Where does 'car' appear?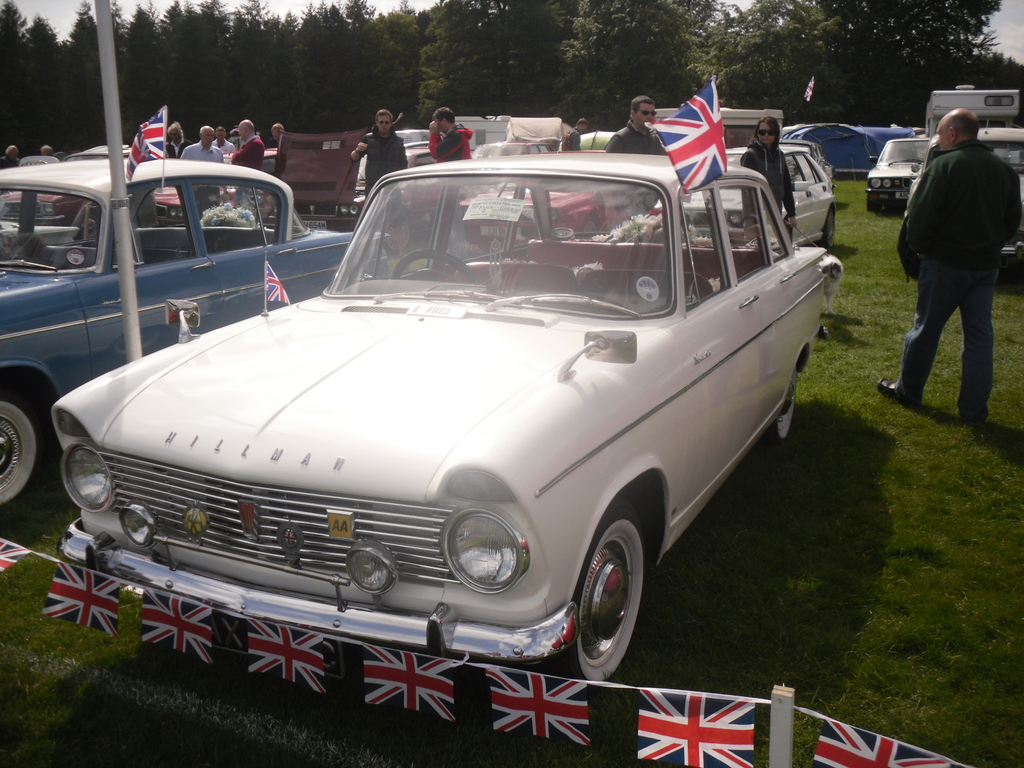
Appears at {"left": 42, "top": 150, "right": 828, "bottom": 702}.
